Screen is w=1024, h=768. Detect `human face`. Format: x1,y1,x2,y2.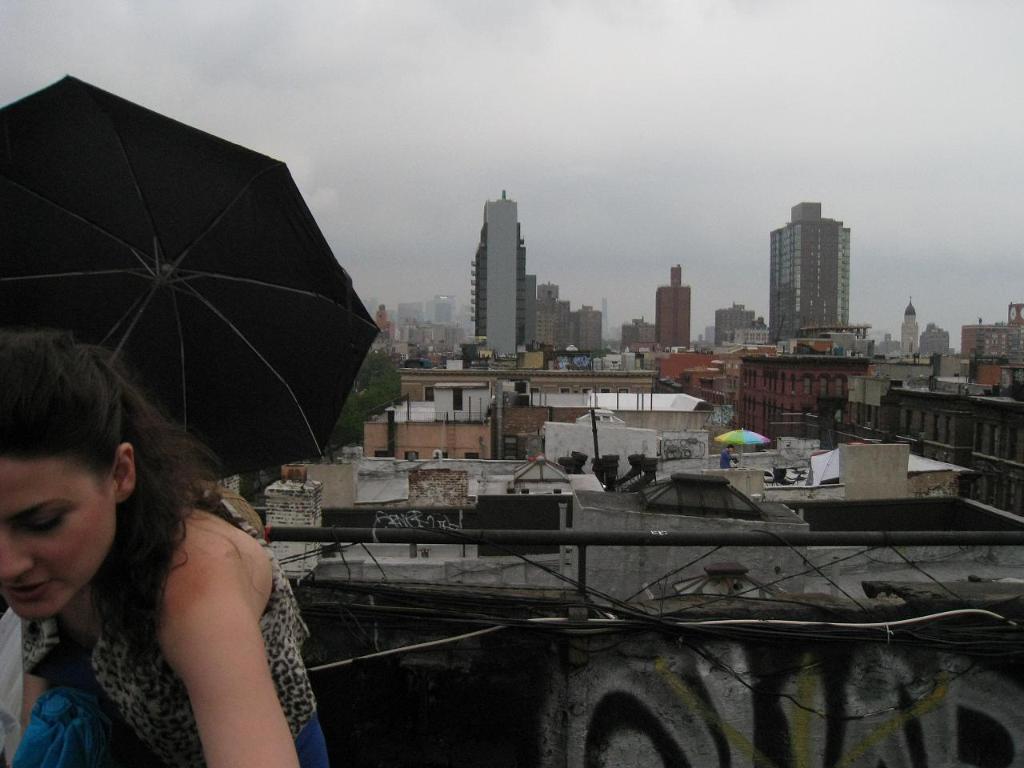
4,460,115,622.
